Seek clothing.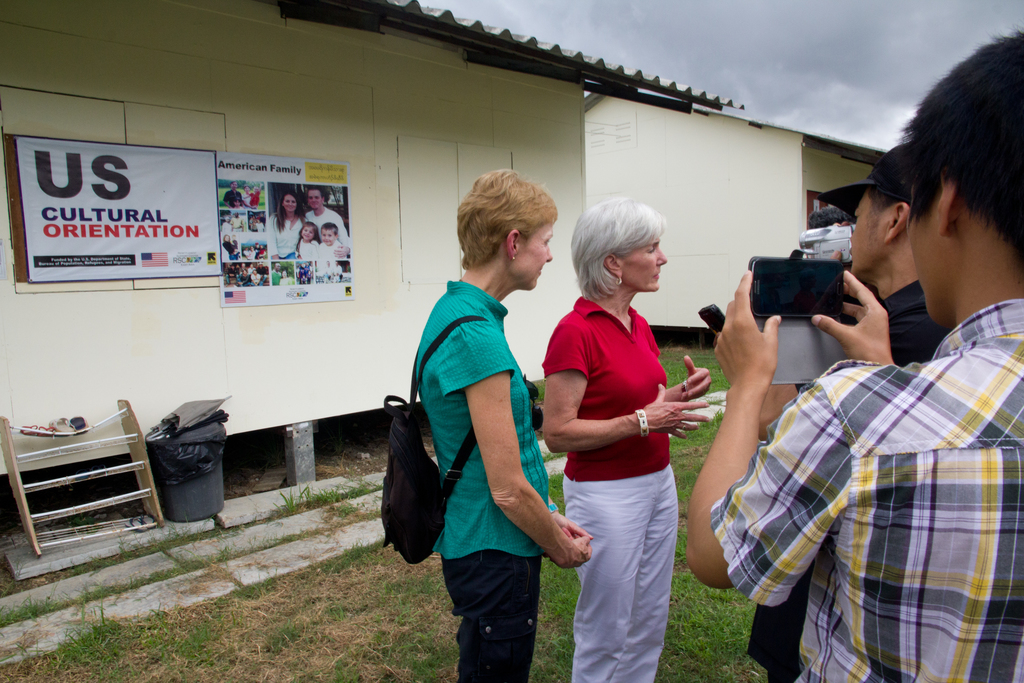
box(318, 239, 344, 258).
